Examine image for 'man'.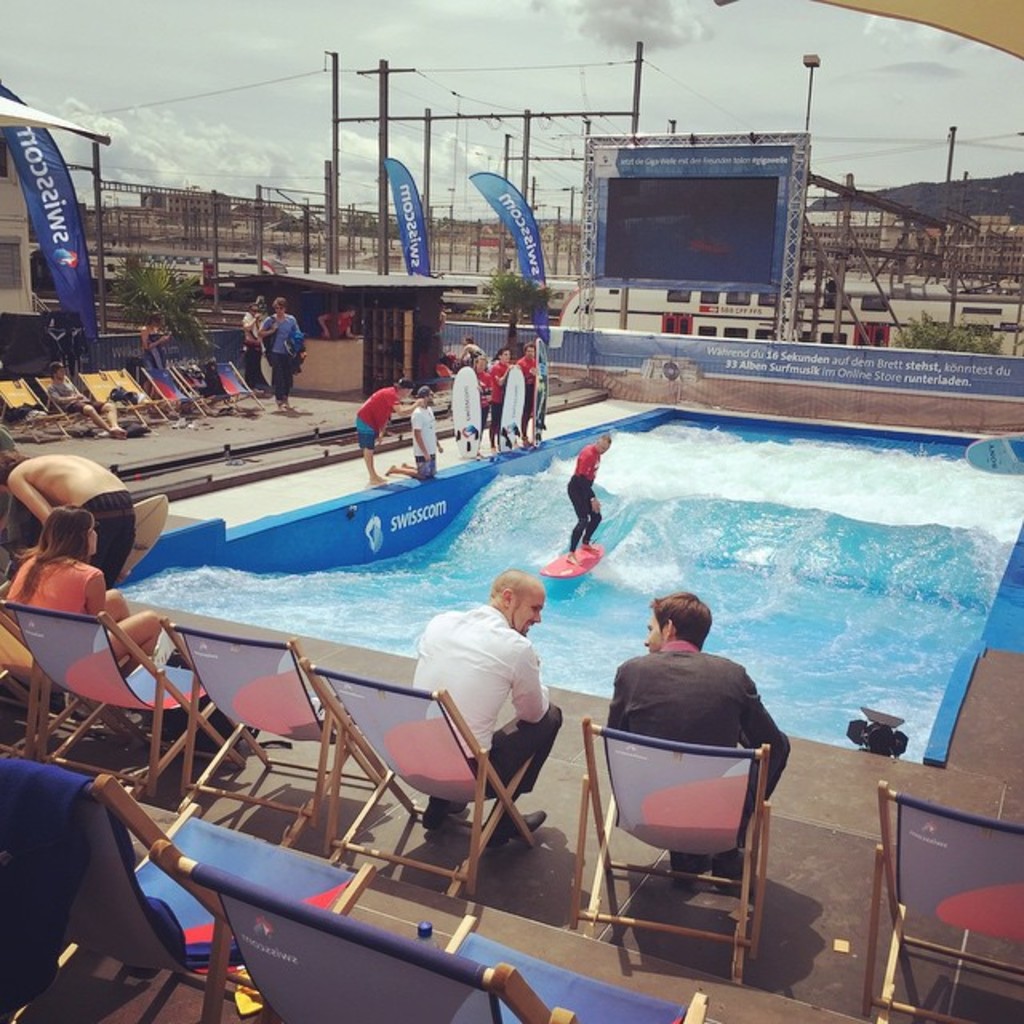
Examination result: Rect(381, 387, 446, 475).
